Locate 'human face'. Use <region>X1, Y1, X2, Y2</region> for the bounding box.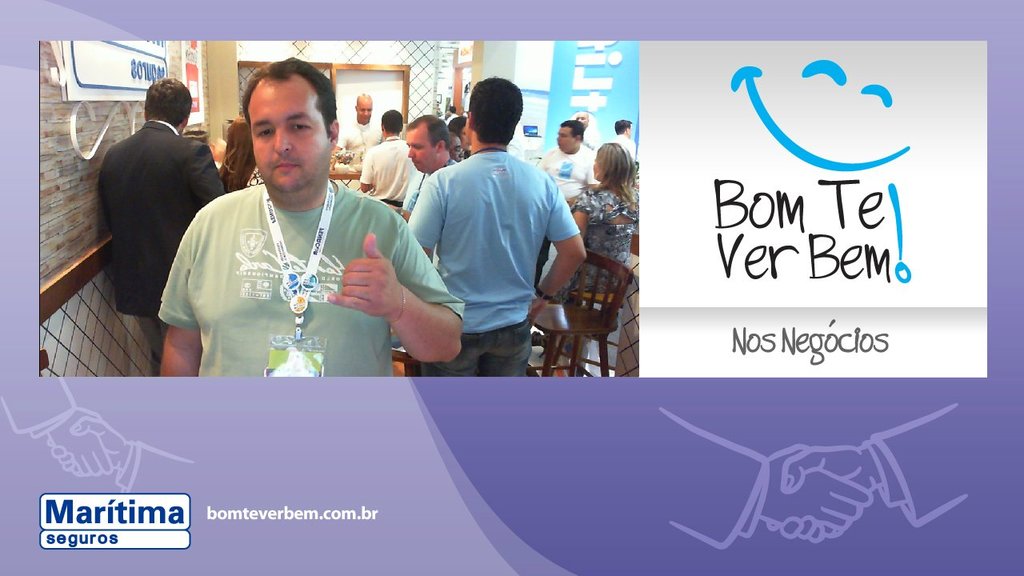
<region>358, 105, 374, 124</region>.
